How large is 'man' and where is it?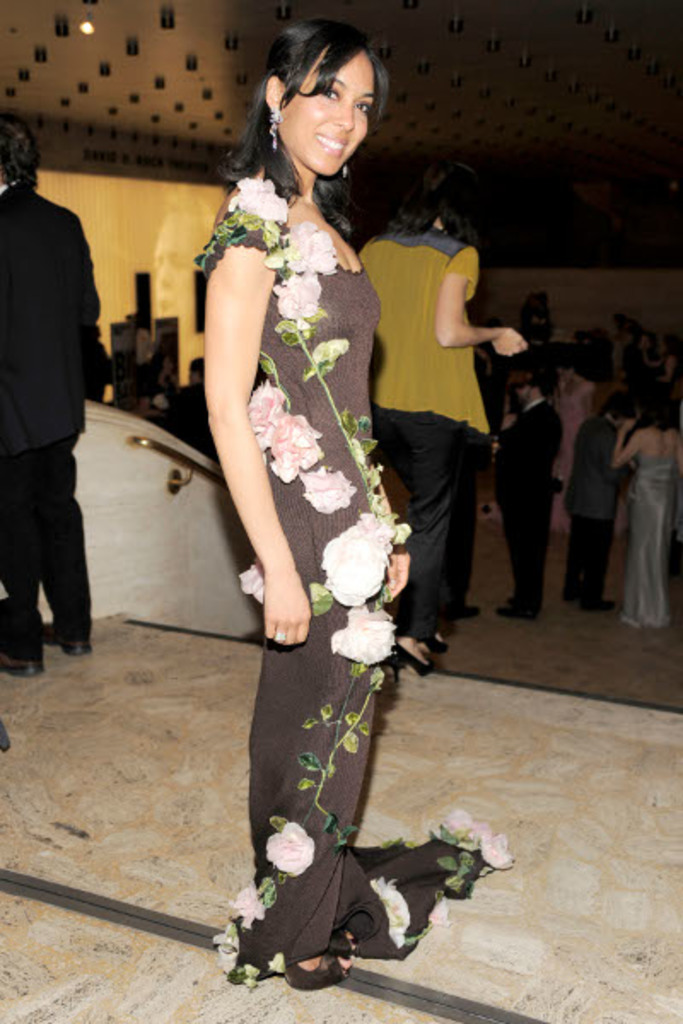
Bounding box: (left=560, top=394, right=633, bottom=611).
